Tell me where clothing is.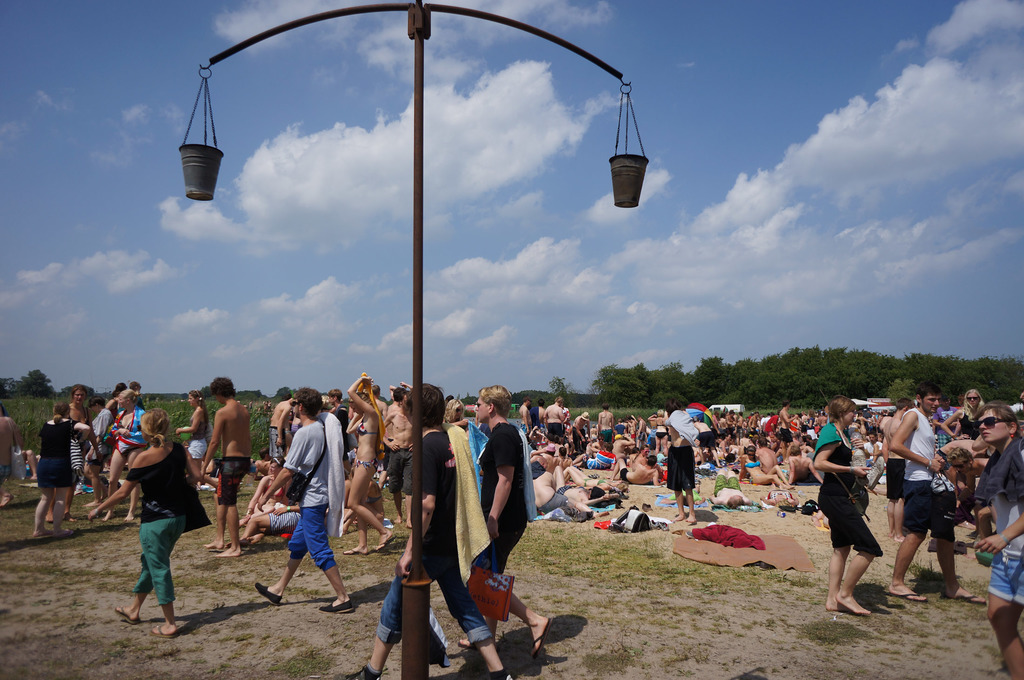
clothing is at [x1=991, y1=447, x2=1023, y2=560].
